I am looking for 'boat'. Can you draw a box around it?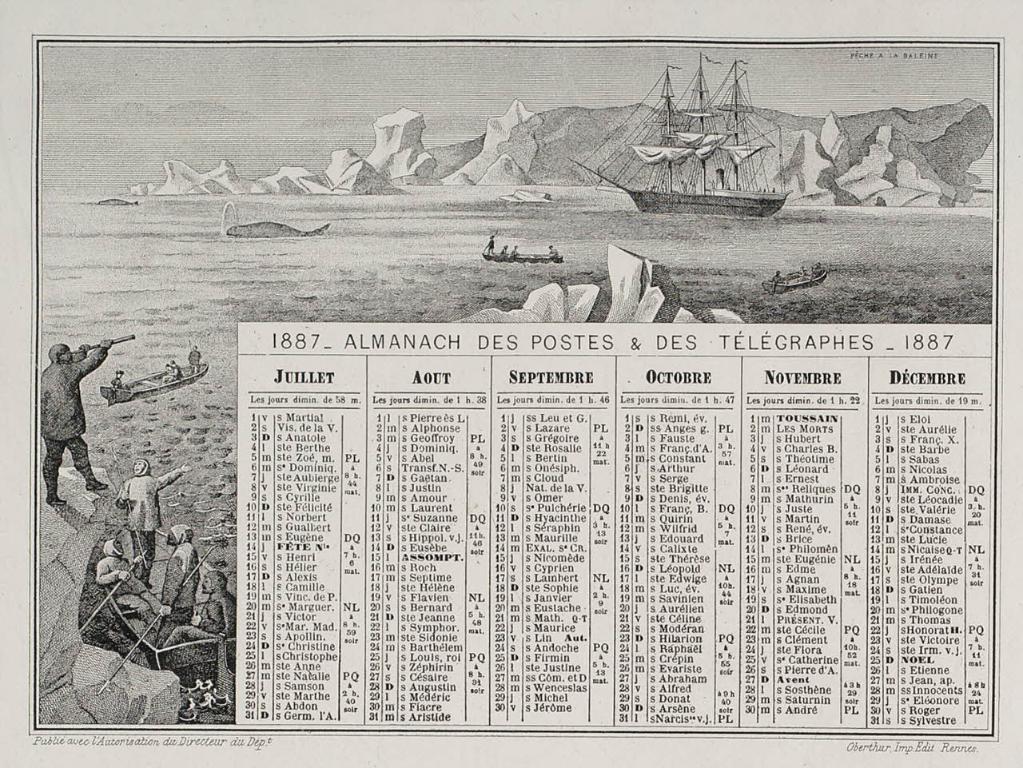
Sure, the bounding box is 573,55,833,209.
